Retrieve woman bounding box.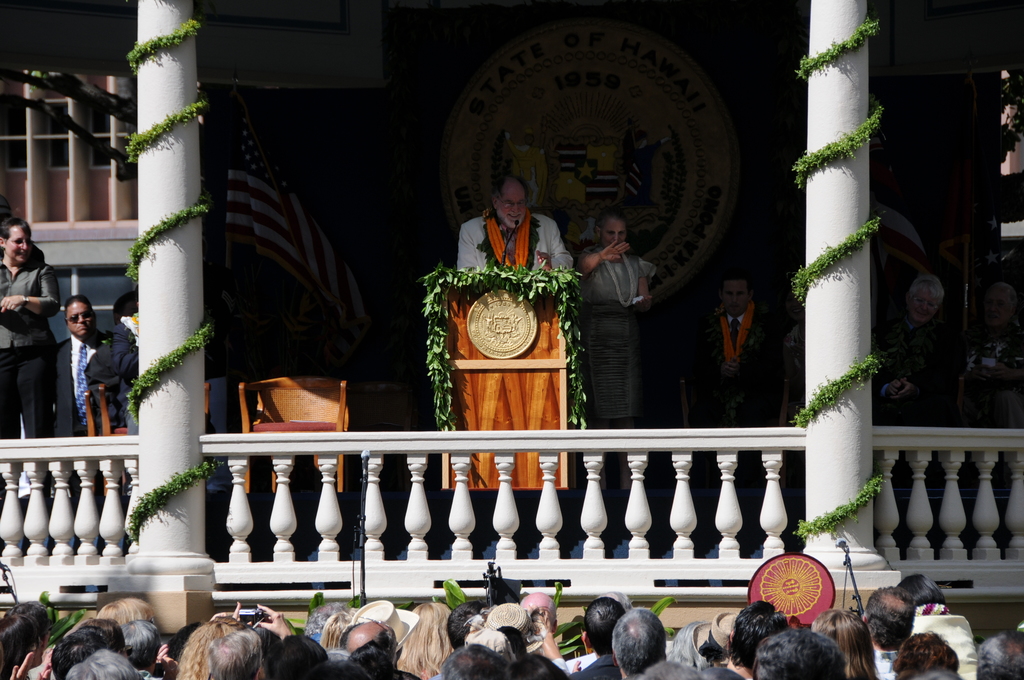
Bounding box: pyautogui.locateOnScreen(809, 608, 877, 679).
